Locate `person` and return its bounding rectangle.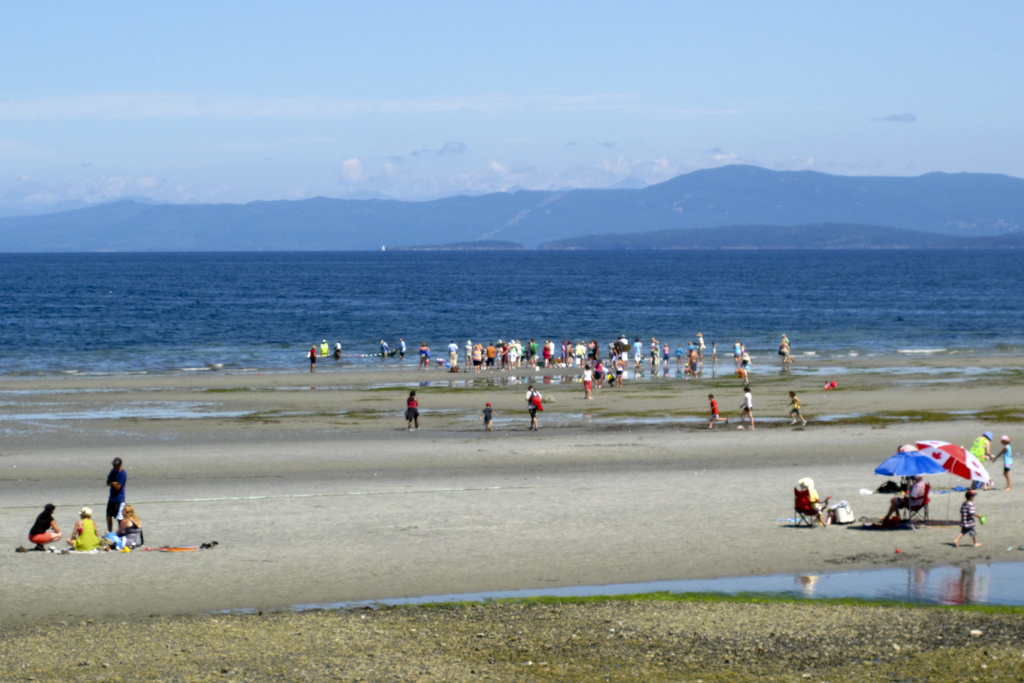
[333,333,344,358].
